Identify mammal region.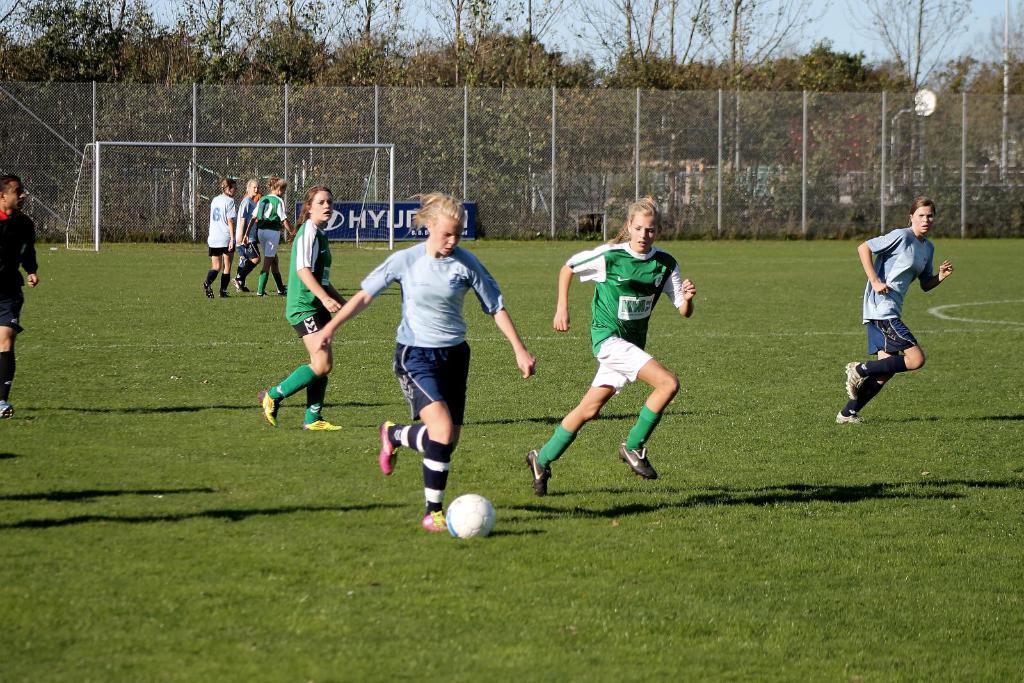
Region: bbox=[202, 176, 240, 300].
